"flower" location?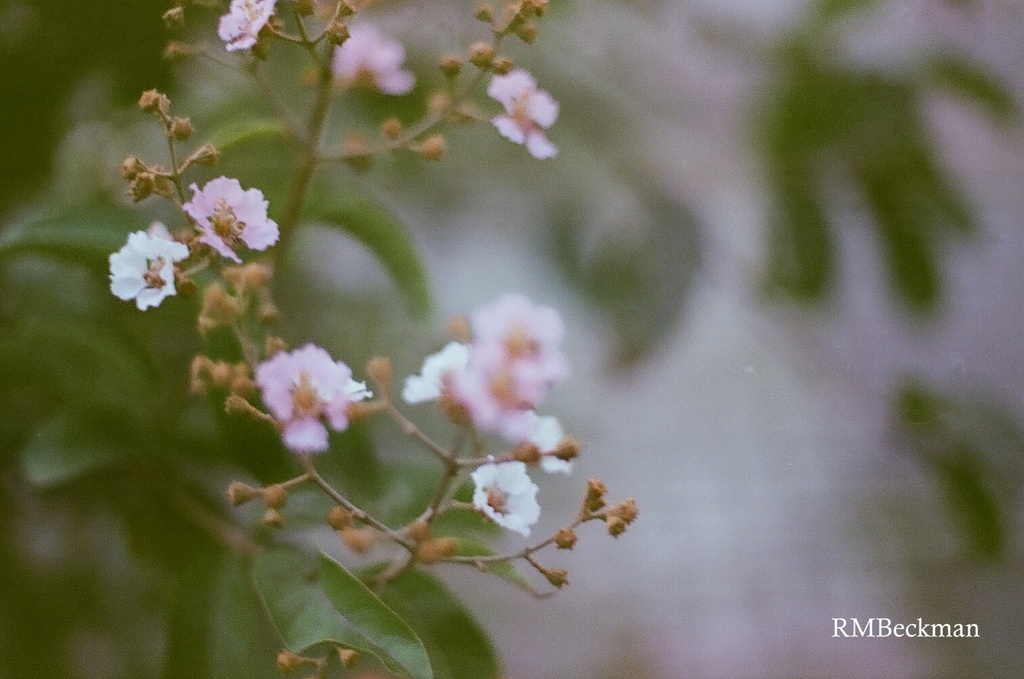
box(444, 386, 525, 434)
